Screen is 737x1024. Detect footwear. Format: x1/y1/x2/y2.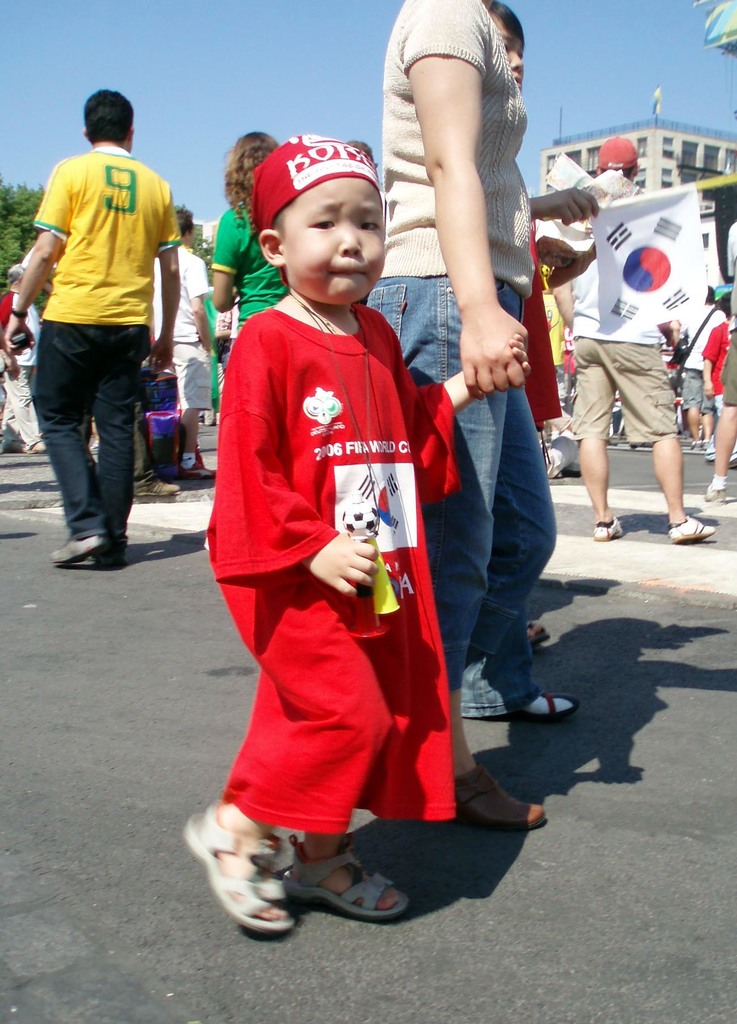
587/516/622/547.
